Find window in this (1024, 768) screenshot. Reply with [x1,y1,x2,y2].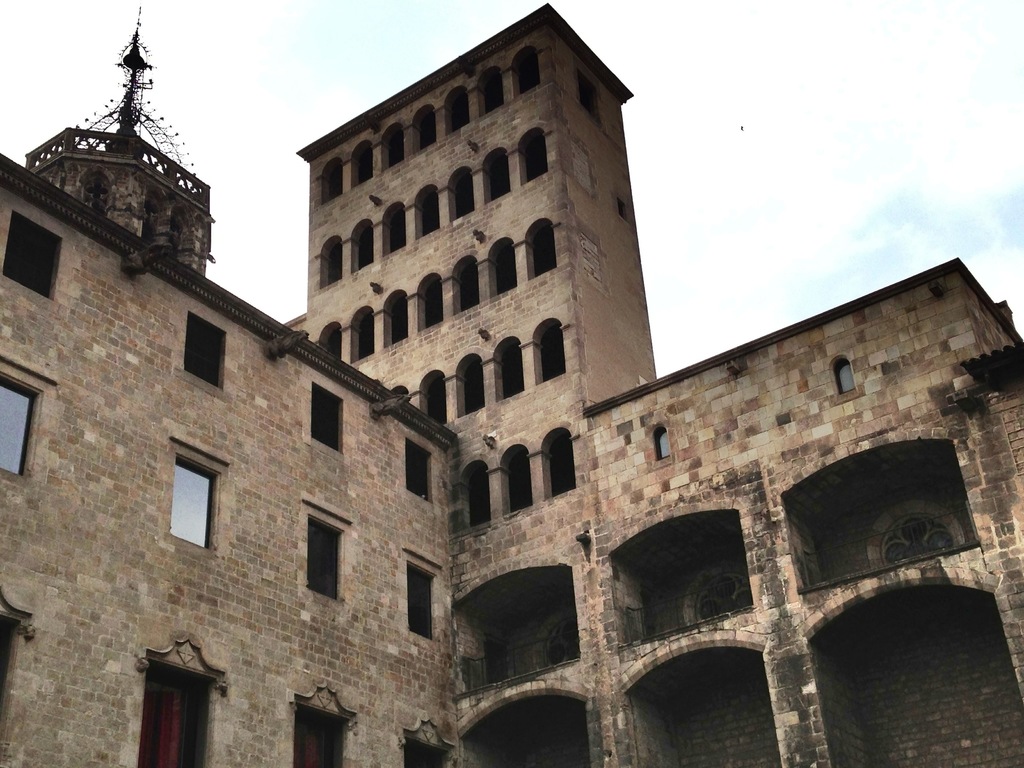
[618,199,627,218].
